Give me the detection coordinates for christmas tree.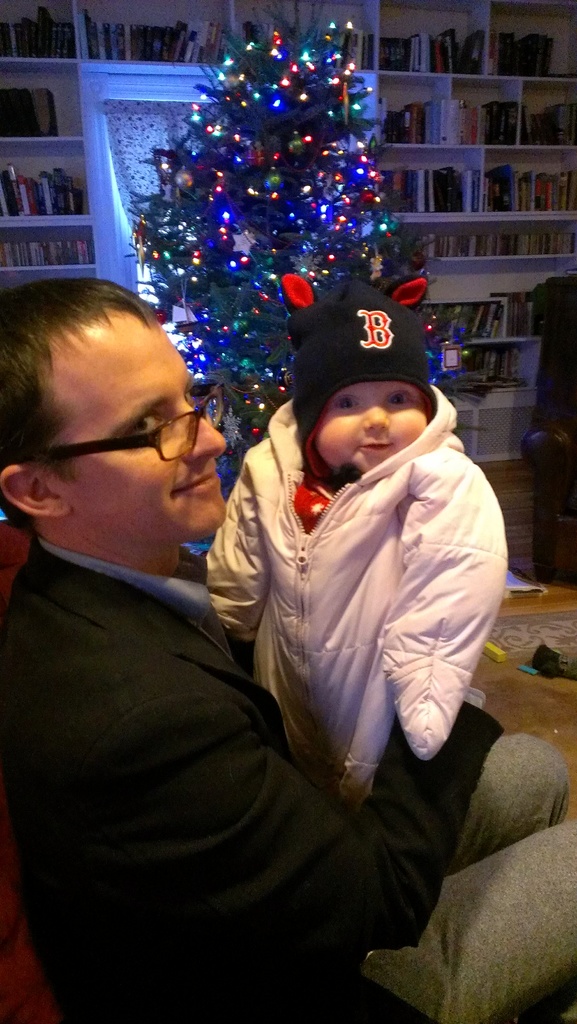
Rect(124, 0, 479, 572).
